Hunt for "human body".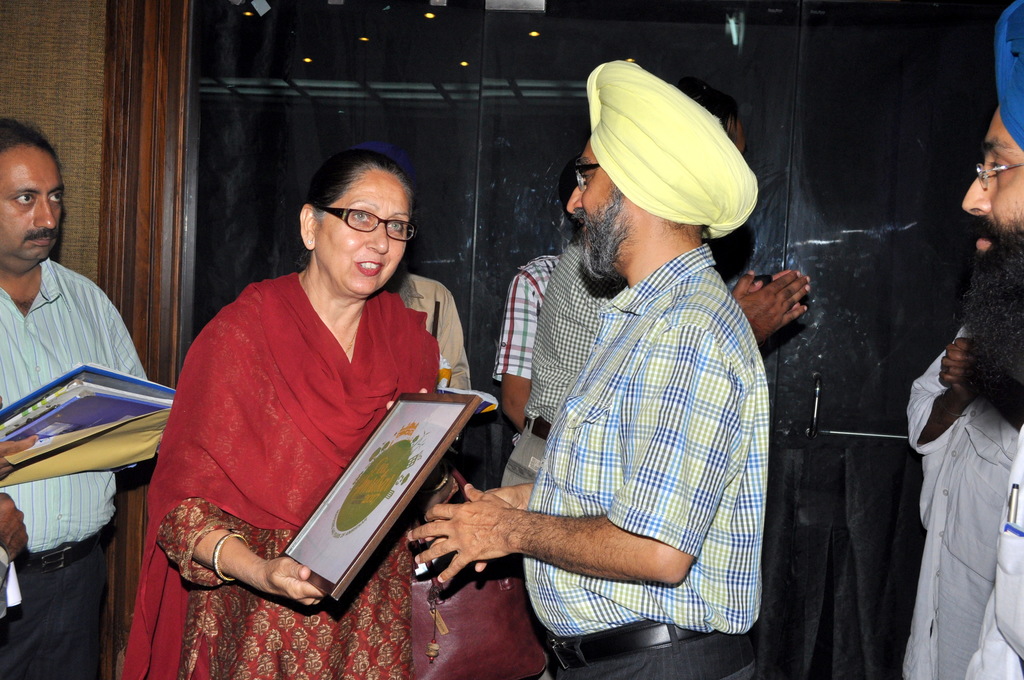
Hunted down at BBox(500, 75, 807, 489).
